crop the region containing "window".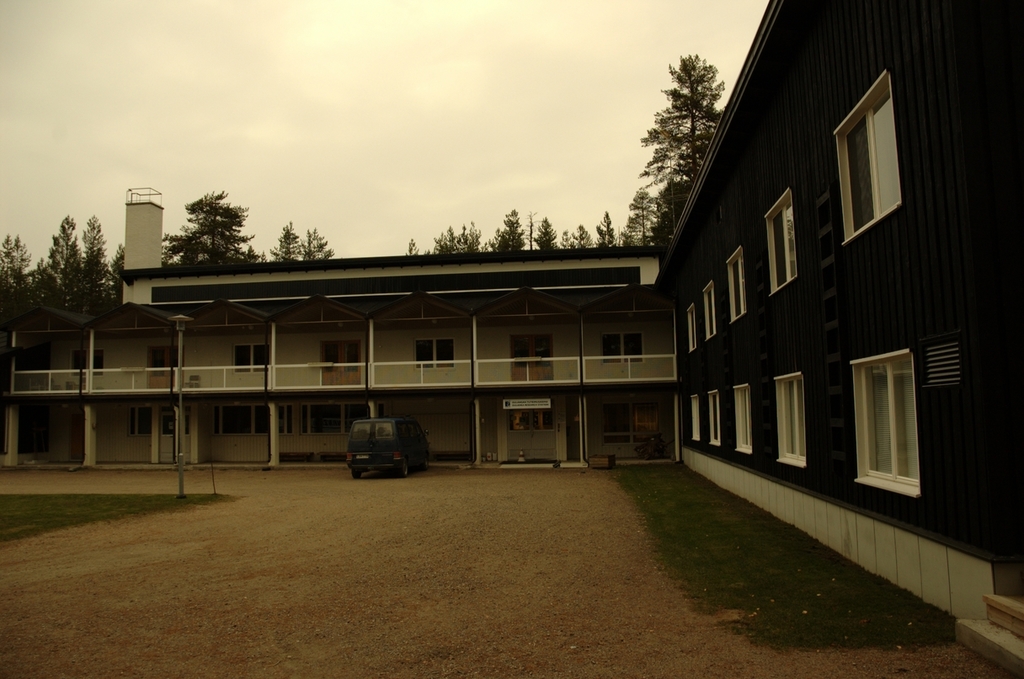
Crop region: l=707, t=391, r=723, b=448.
